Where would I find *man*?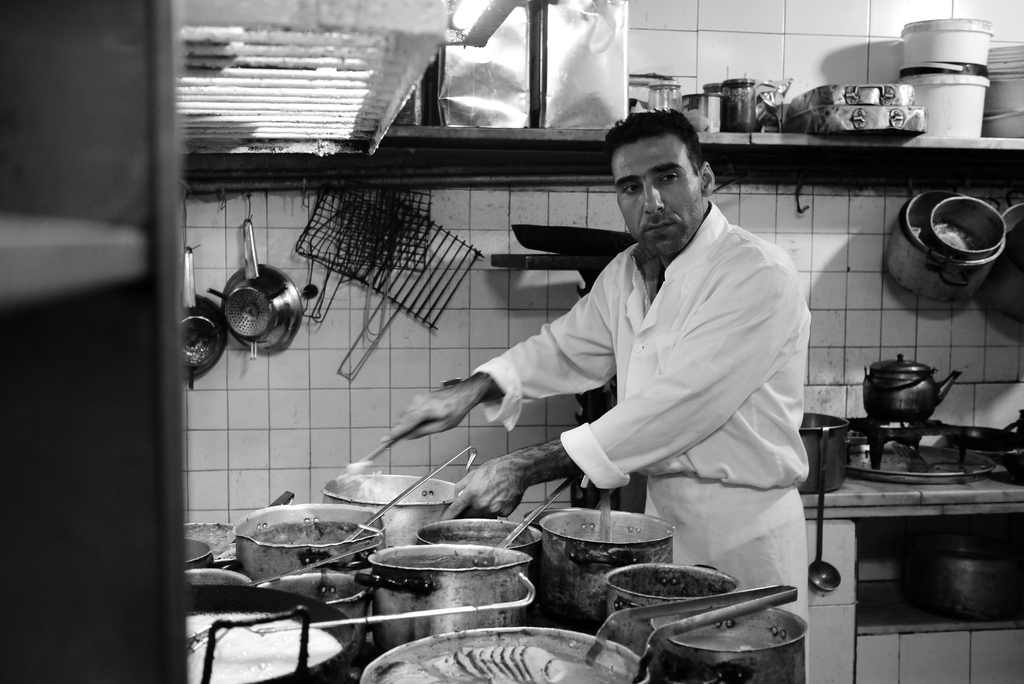
At region(373, 101, 816, 683).
